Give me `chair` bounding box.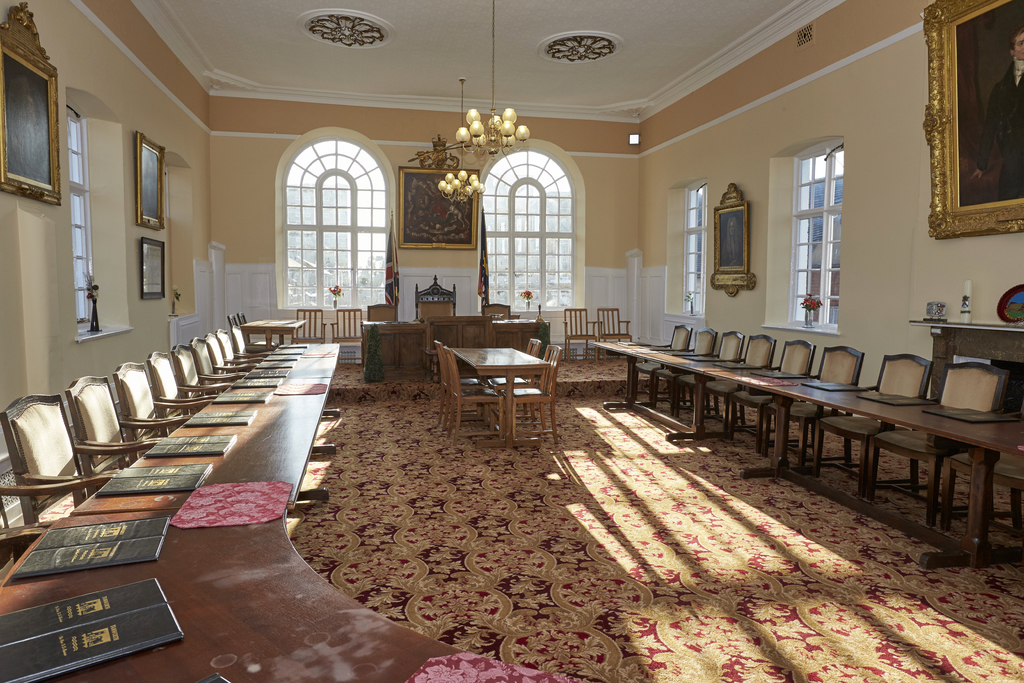
<bbox>415, 277, 458, 322</bbox>.
